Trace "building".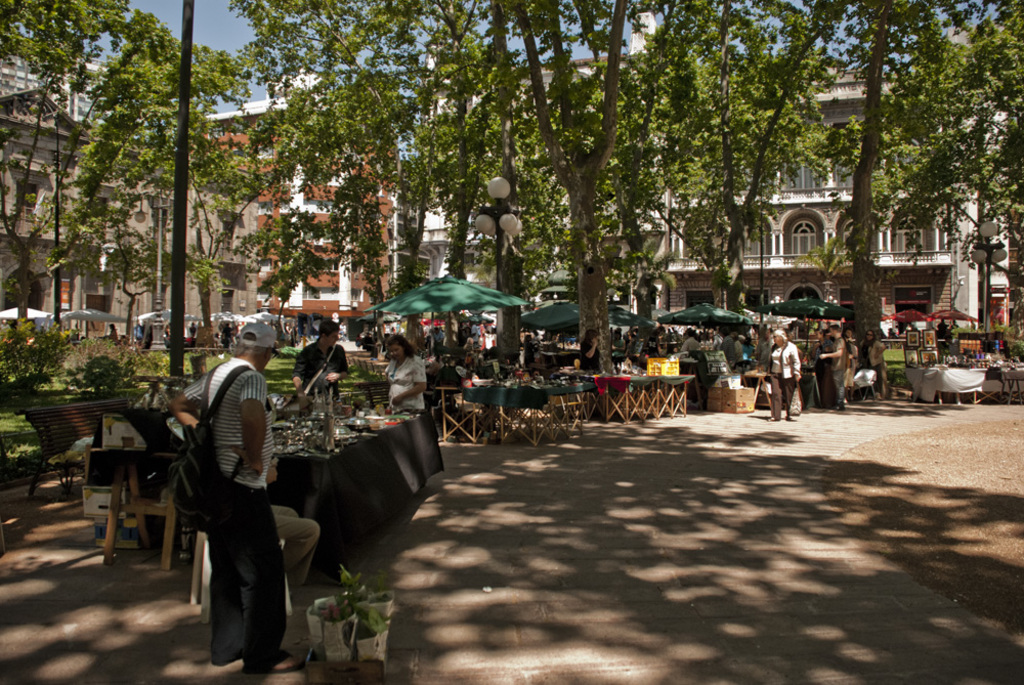
Traced to BBox(196, 66, 401, 354).
